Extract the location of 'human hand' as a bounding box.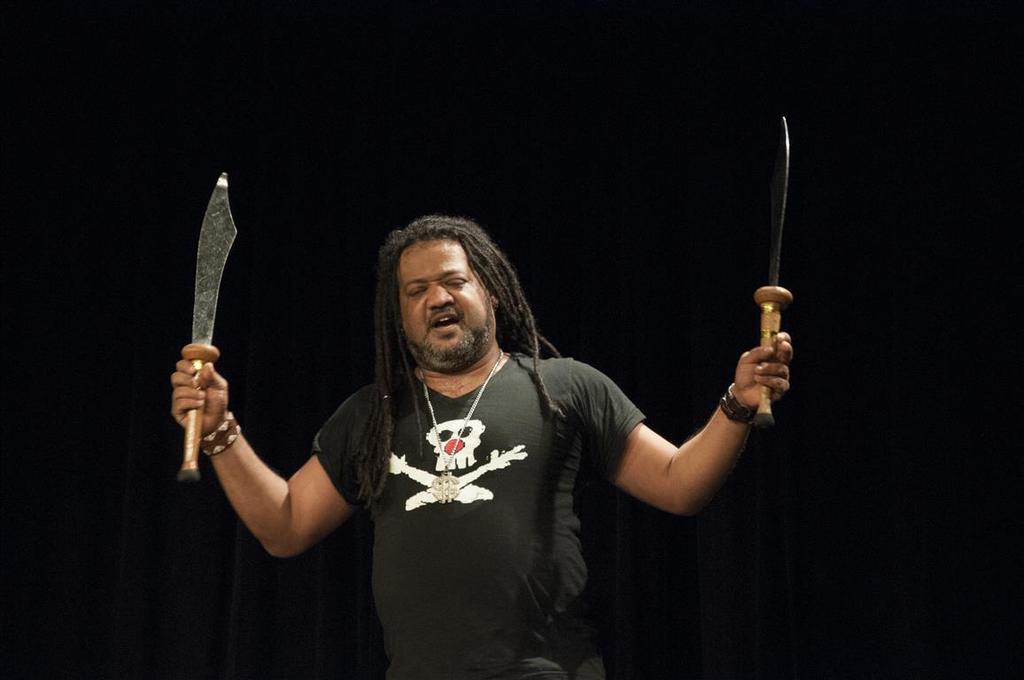
bbox=(165, 352, 239, 448).
